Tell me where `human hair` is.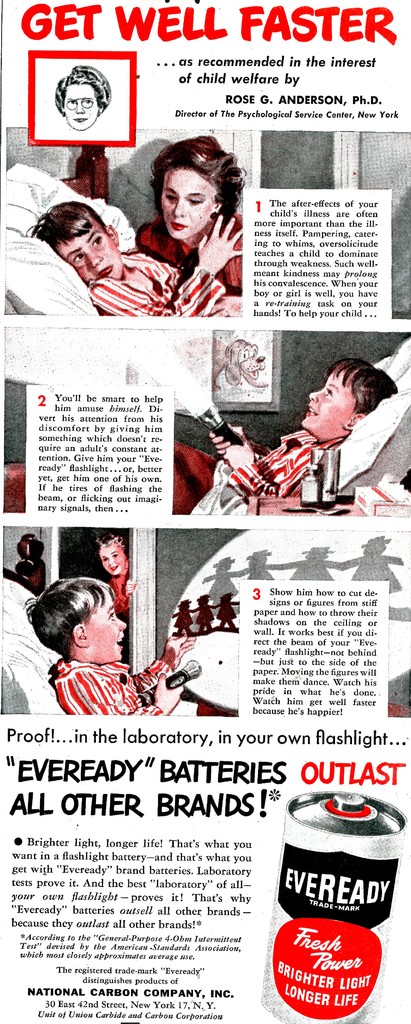
`human hair` is at bbox=(142, 128, 237, 228).
